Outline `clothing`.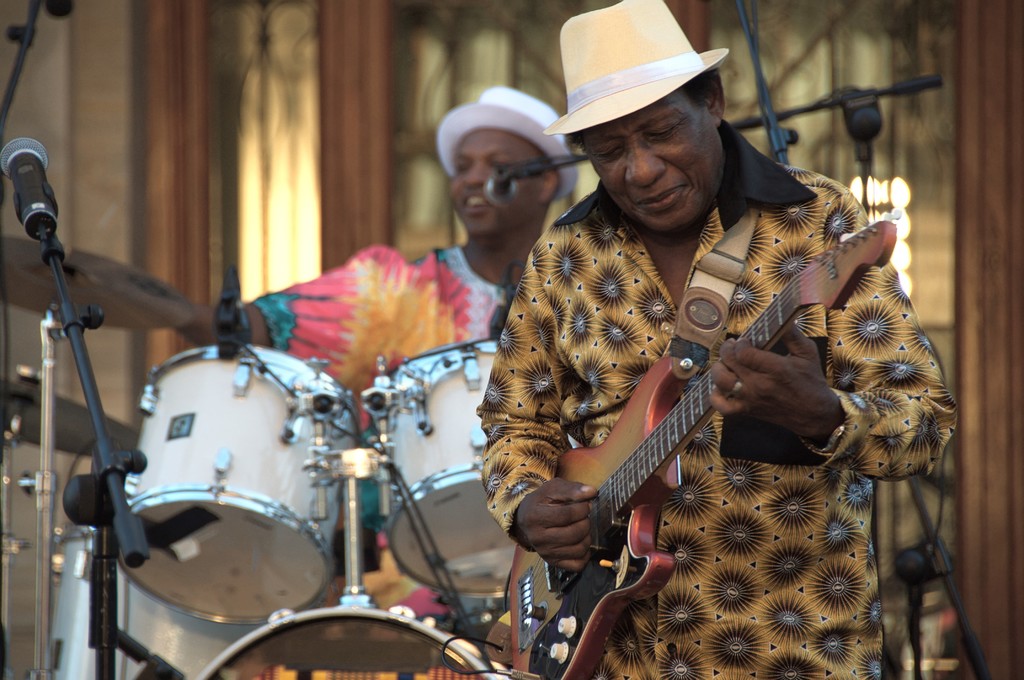
Outline: <region>224, 240, 516, 429</region>.
